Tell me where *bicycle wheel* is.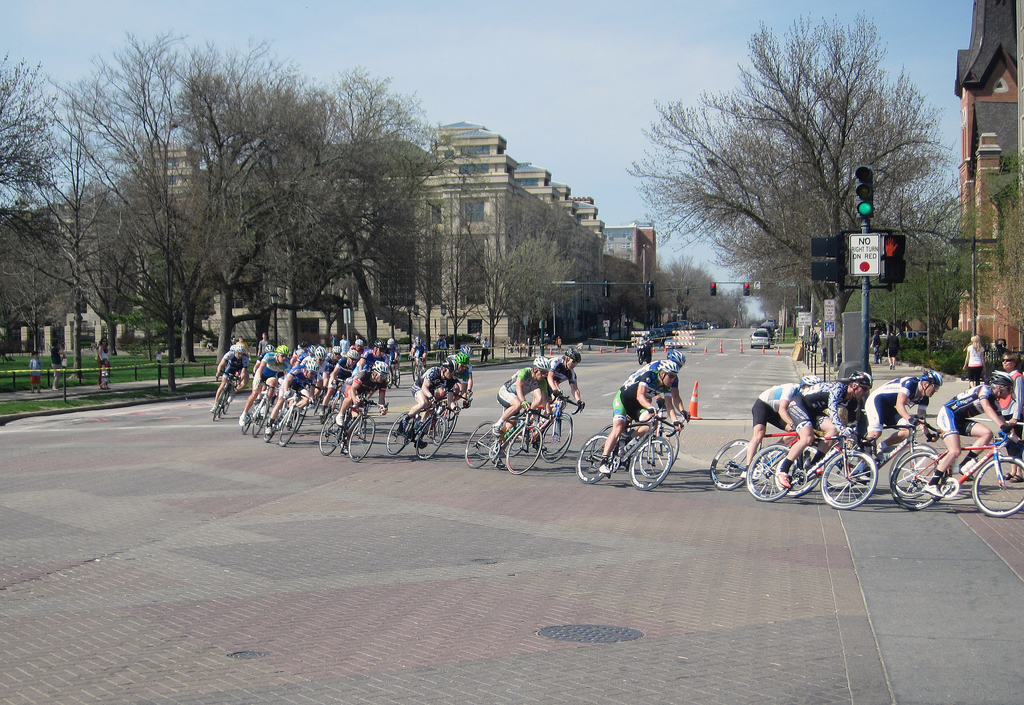
*bicycle wheel* is at detection(821, 441, 867, 486).
